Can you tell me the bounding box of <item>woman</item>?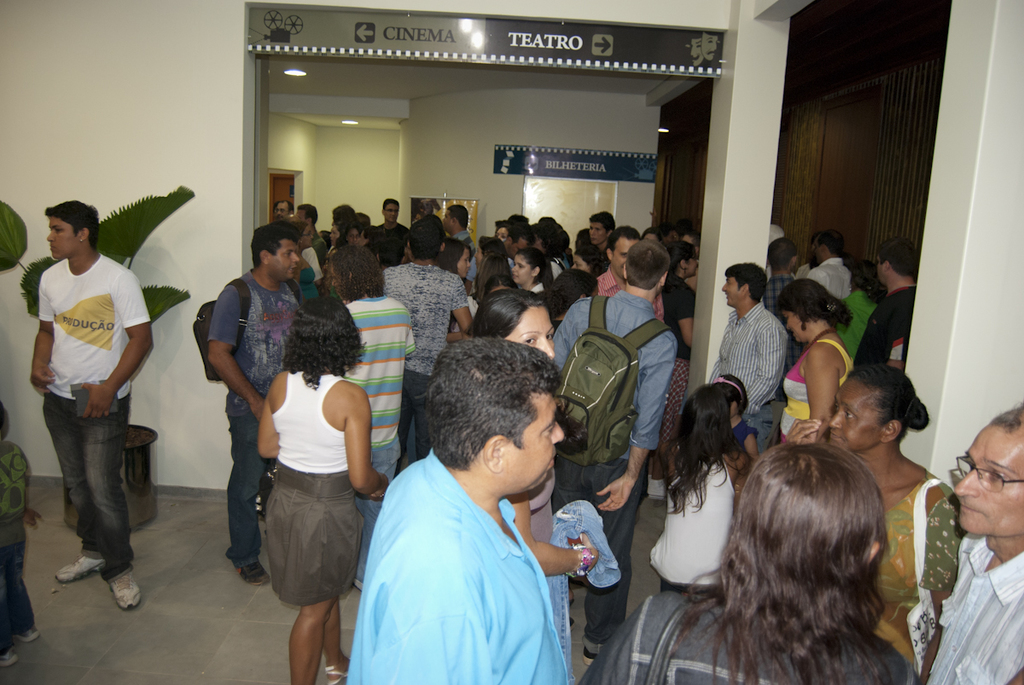
left=643, top=239, right=697, bottom=500.
